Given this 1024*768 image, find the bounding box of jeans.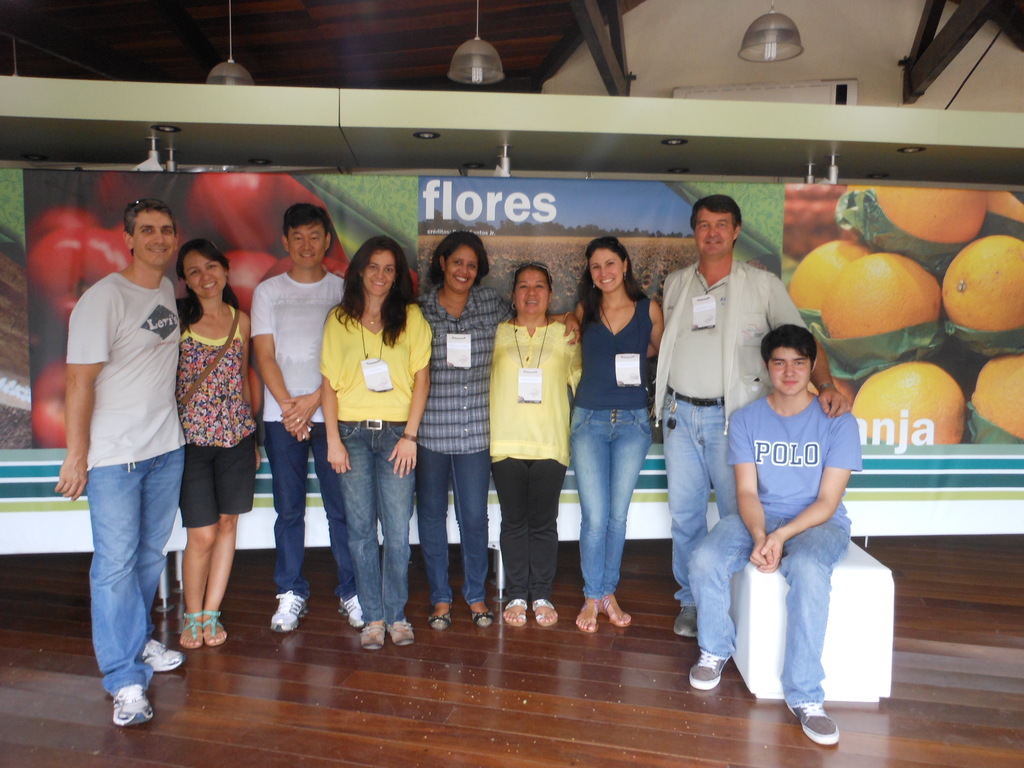
[574,406,655,602].
